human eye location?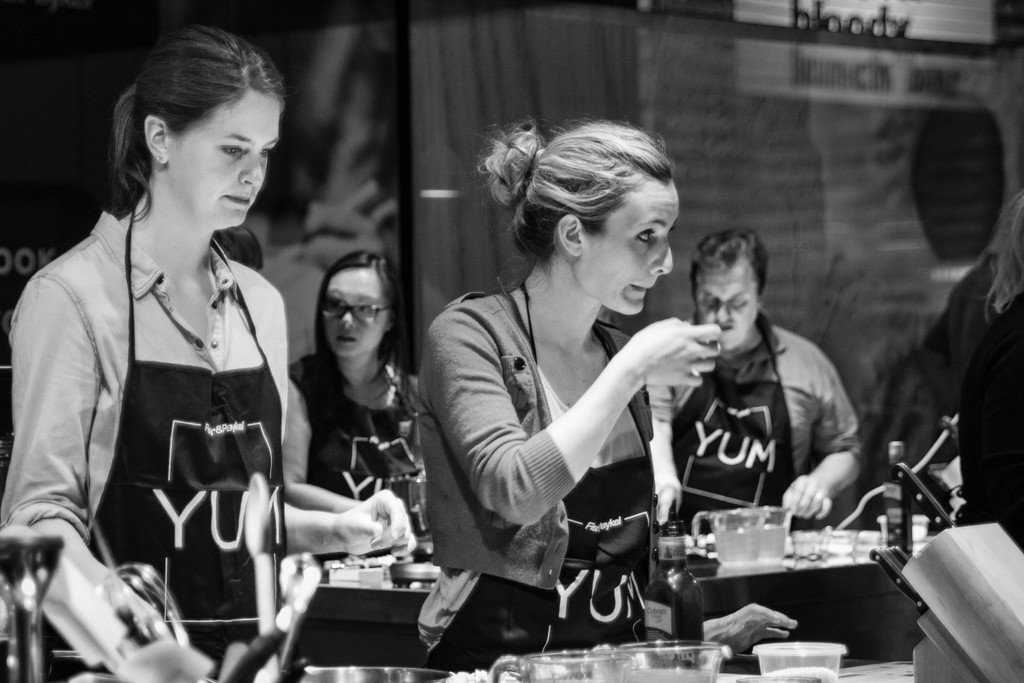
detection(360, 301, 374, 315)
